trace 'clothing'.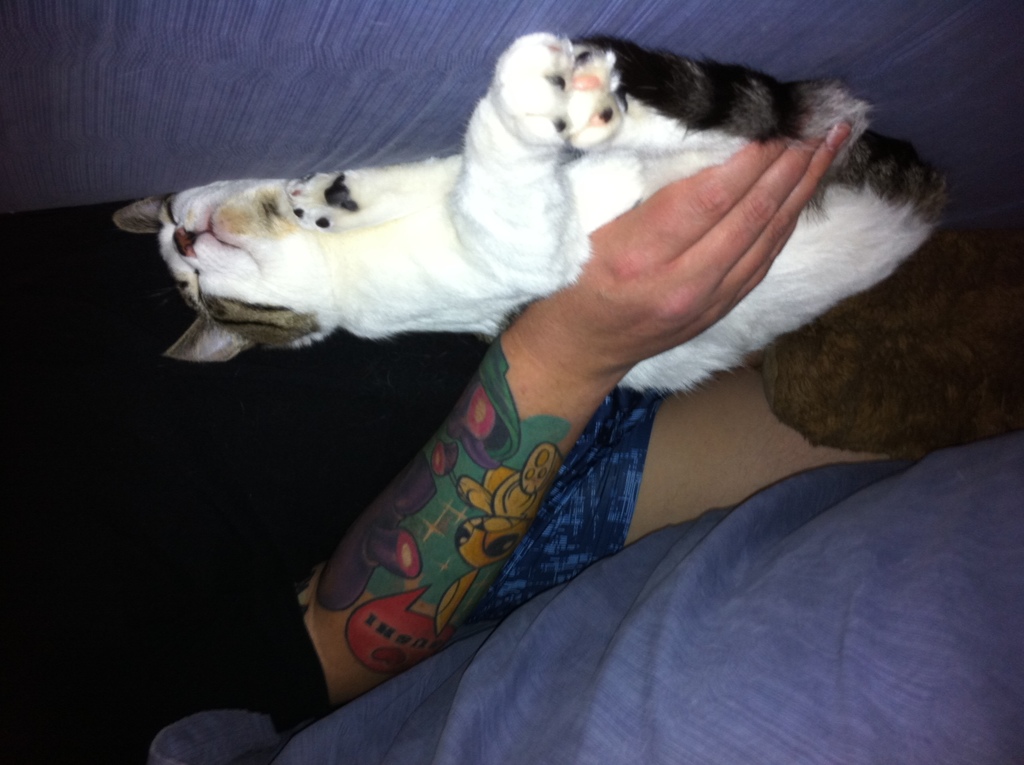
Traced to region(154, 435, 1023, 764).
